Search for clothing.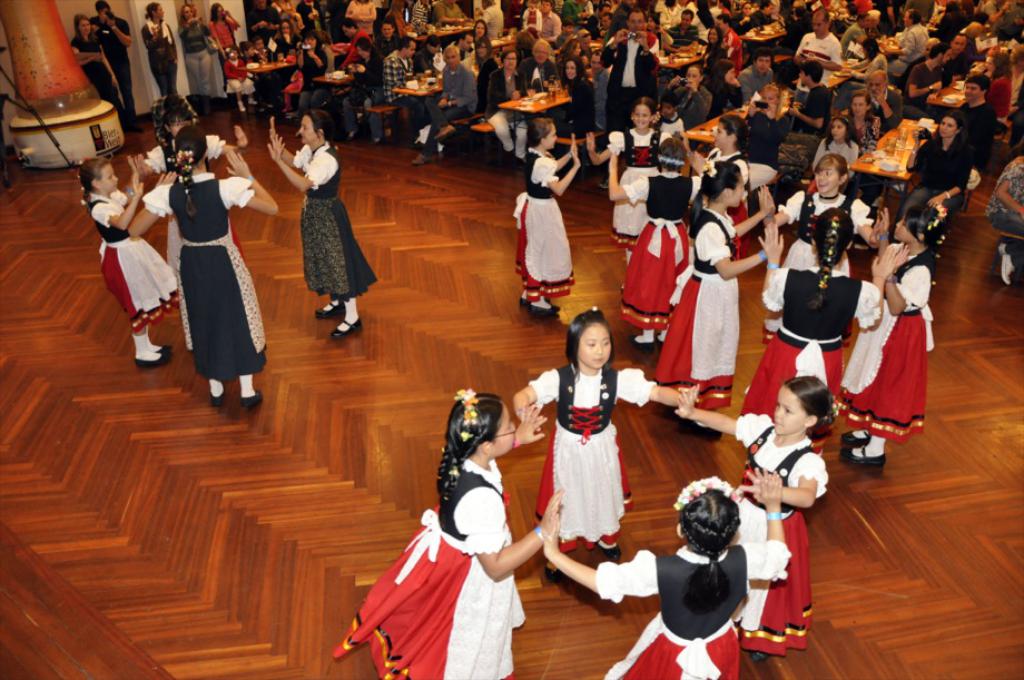
Found at detection(525, 361, 660, 552).
